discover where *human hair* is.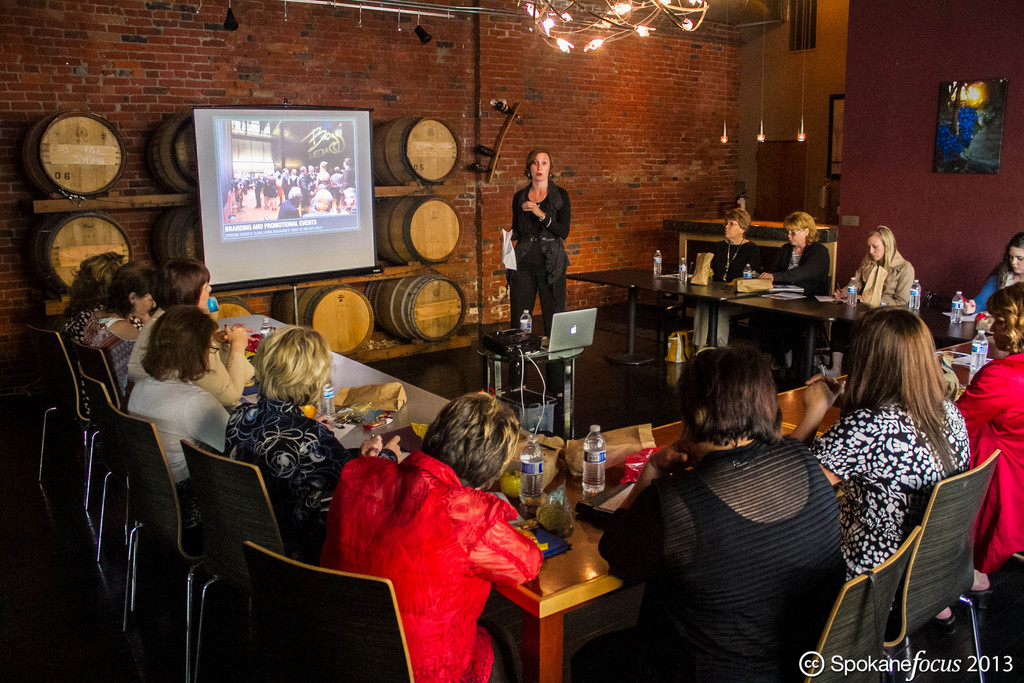
Discovered at (left=985, top=280, right=1023, bottom=355).
